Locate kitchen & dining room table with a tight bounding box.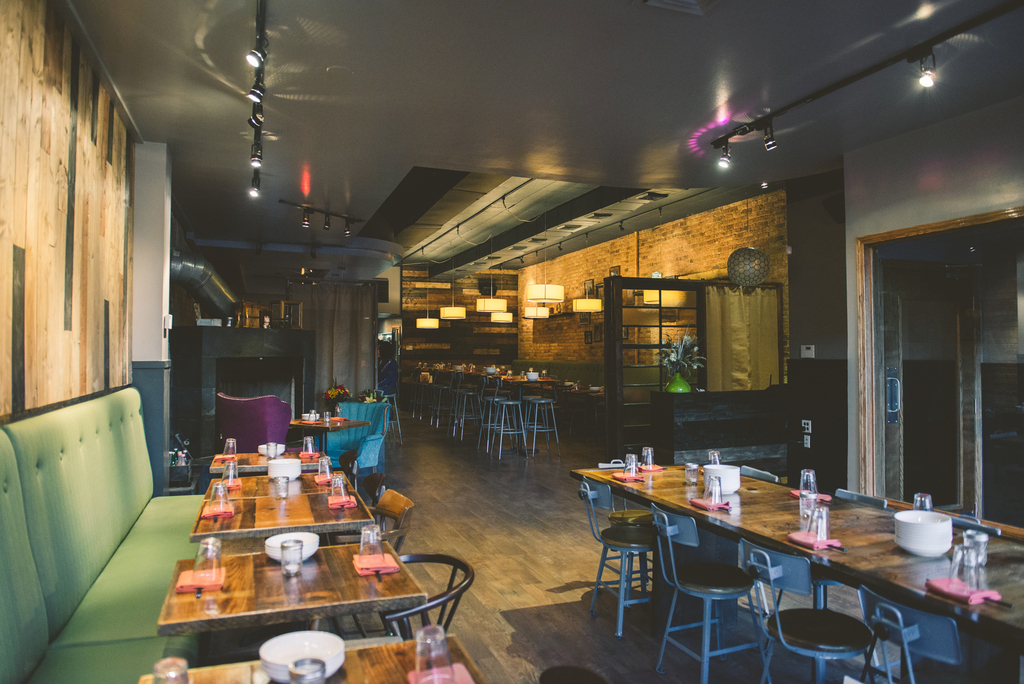
568:457:1023:683.
